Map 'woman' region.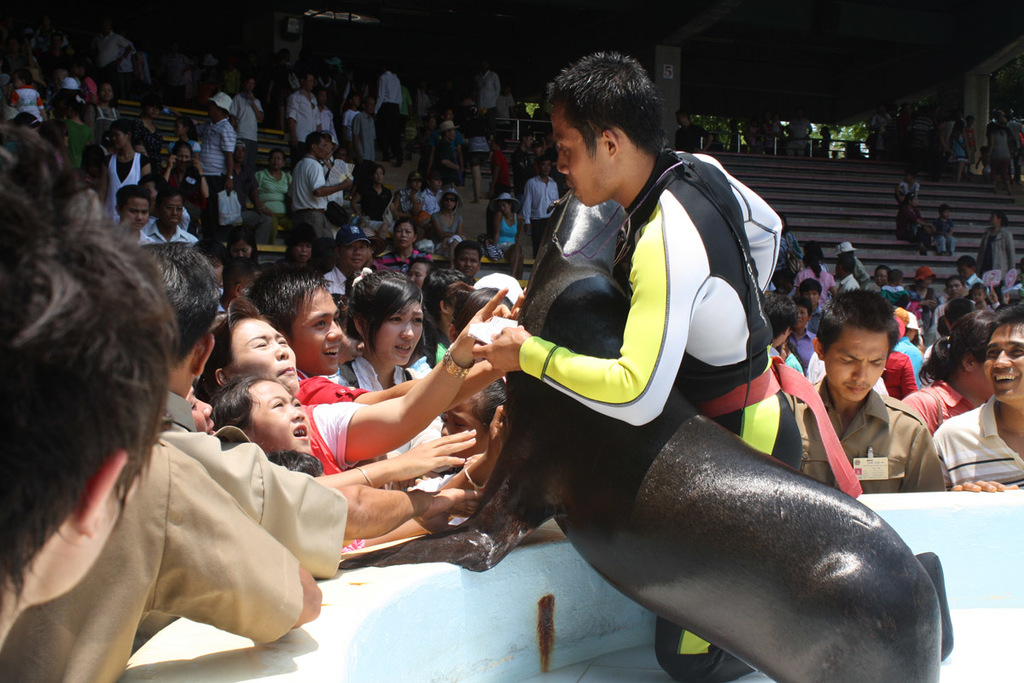
Mapped to crop(95, 81, 127, 141).
